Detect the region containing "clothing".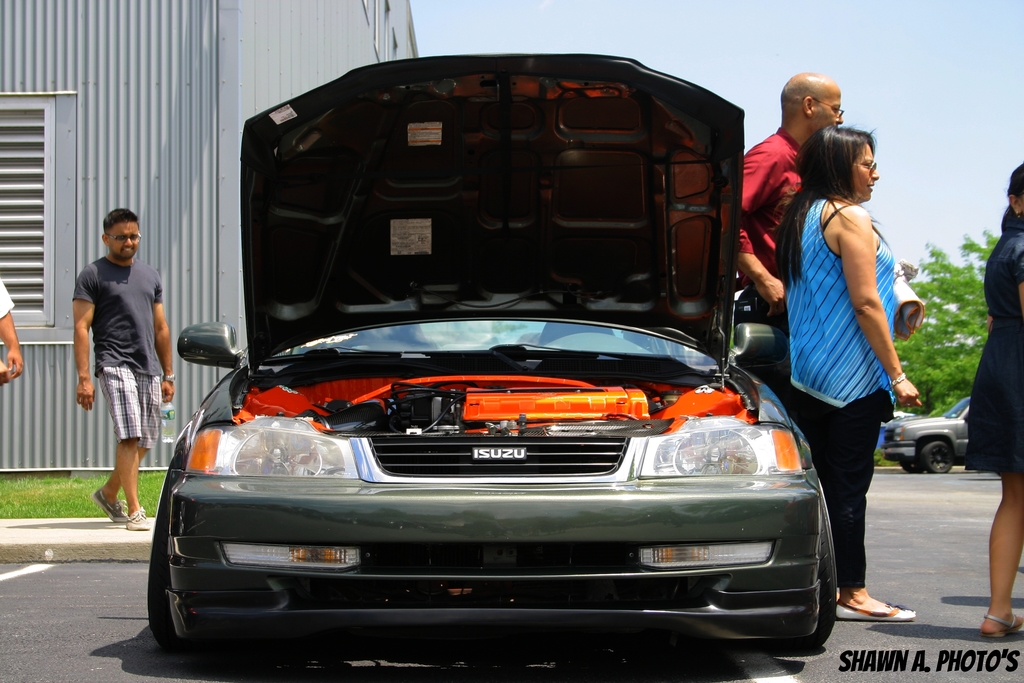
region(775, 184, 918, 609).
